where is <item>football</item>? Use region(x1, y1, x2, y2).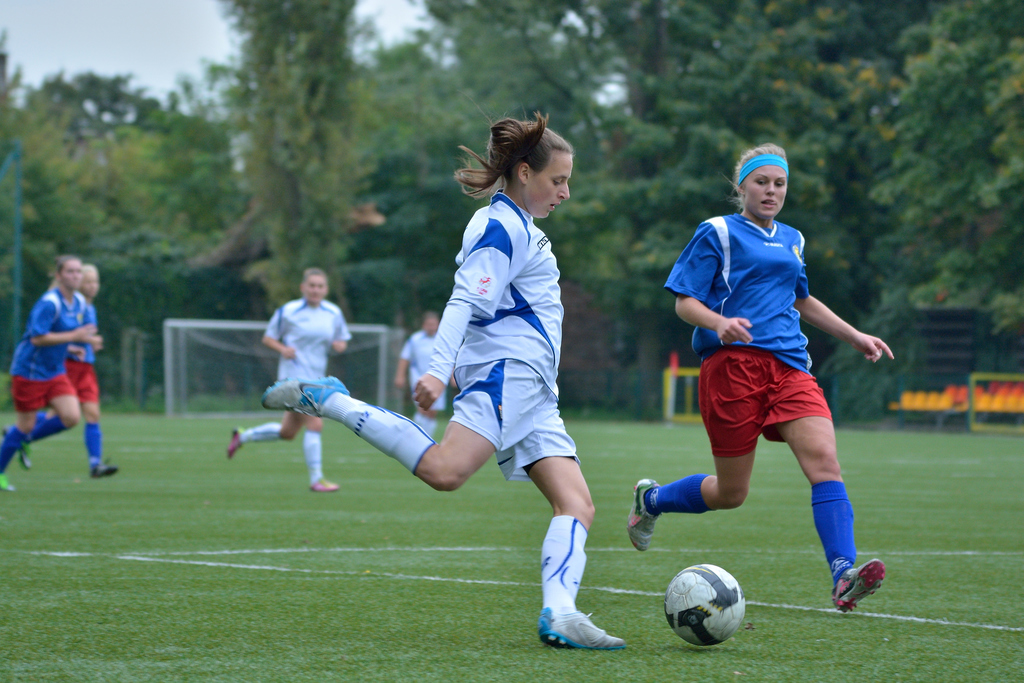
region(662, 563, 749, 649).
